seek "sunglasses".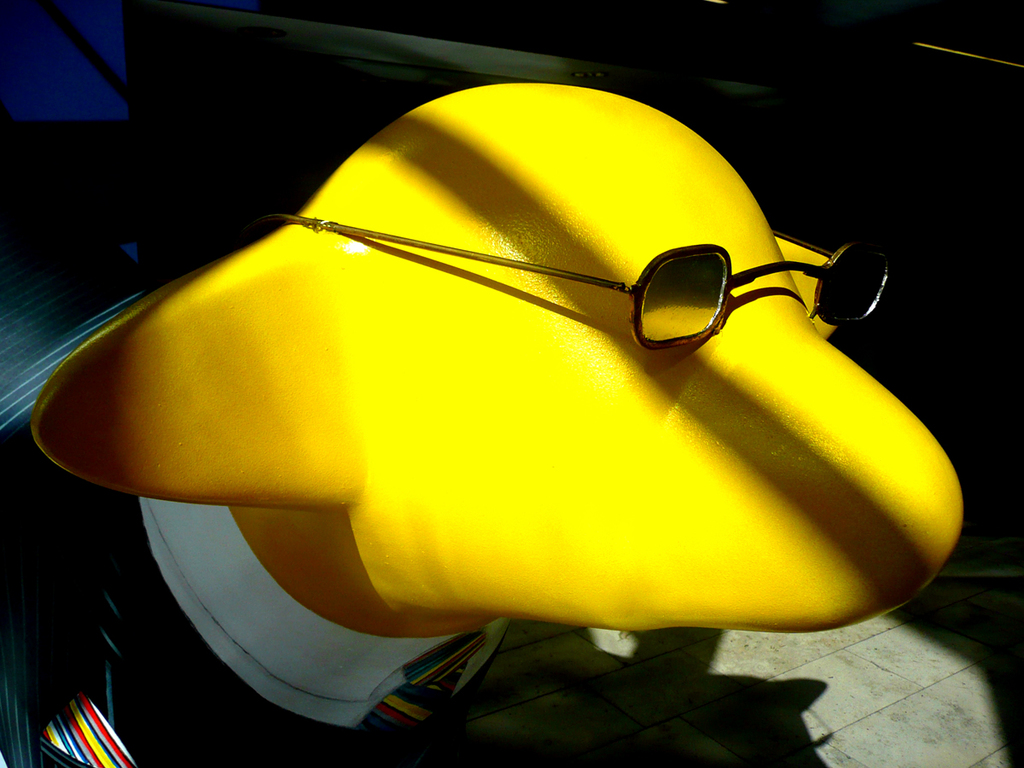
bbox(260, 218, 891, 352).
